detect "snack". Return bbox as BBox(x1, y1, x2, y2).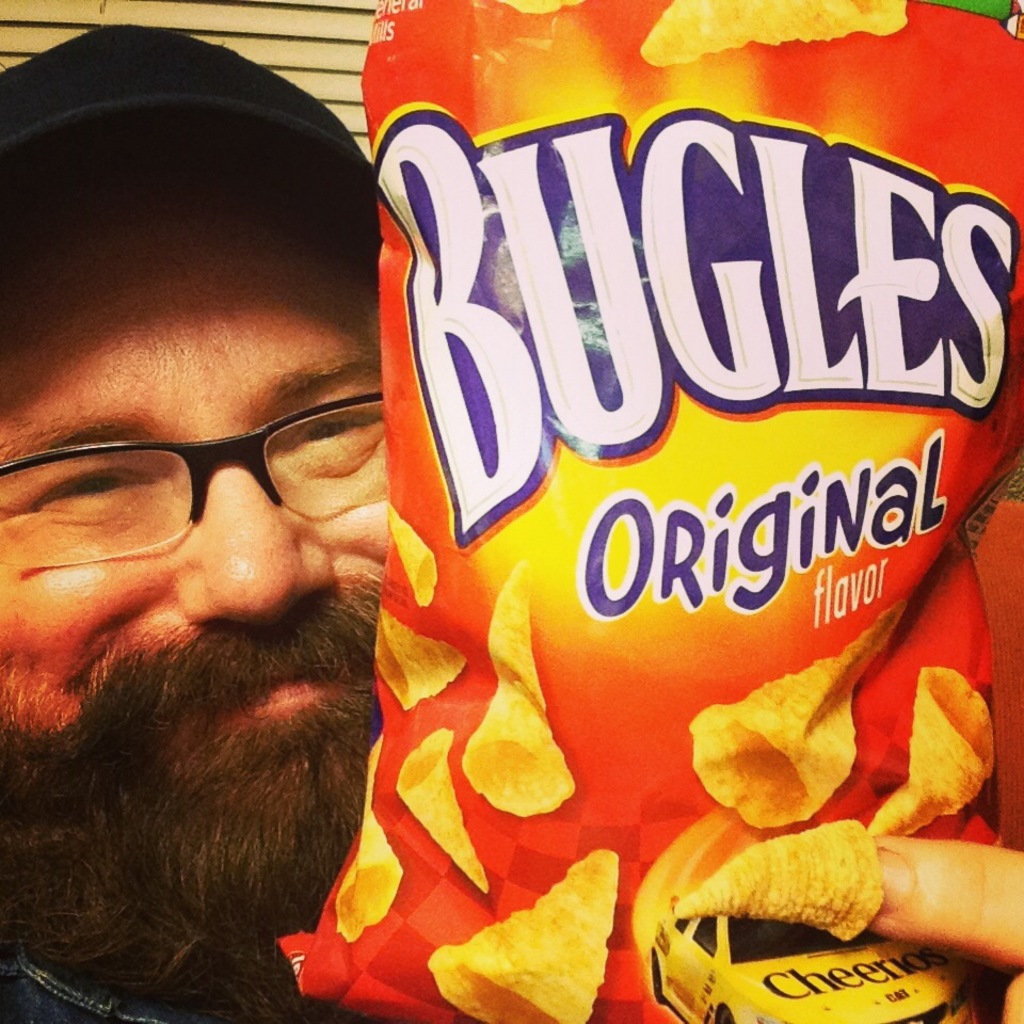
BBox(464, 562, 574, 818).
